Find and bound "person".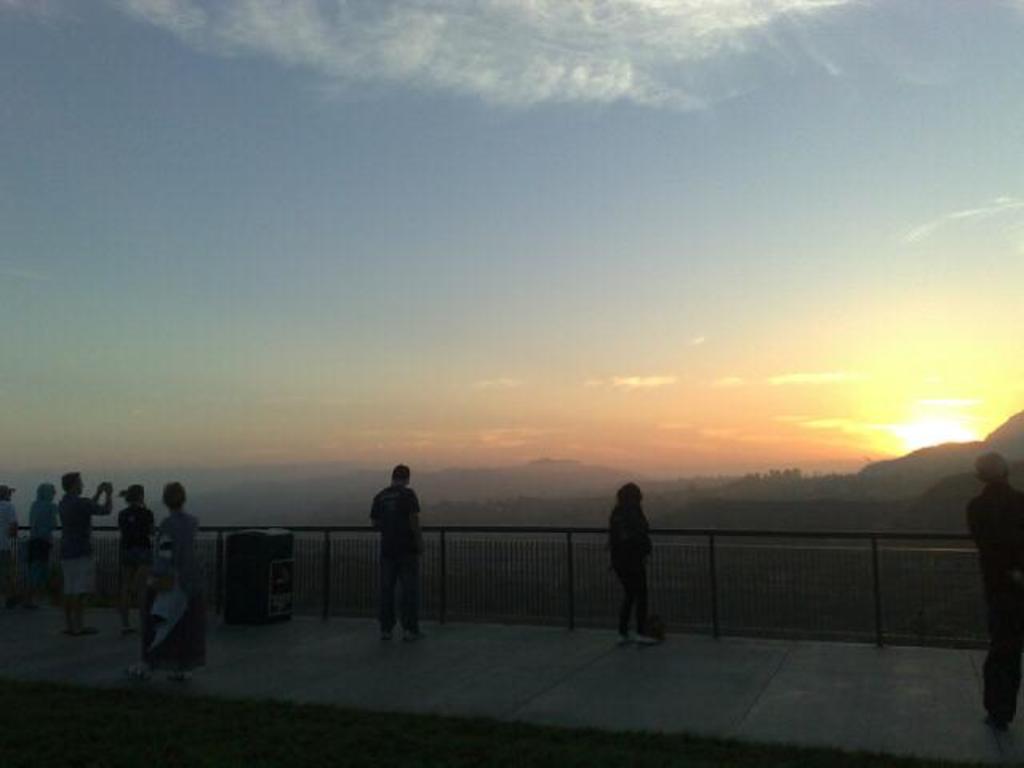
Bound: BBox(51, 464, 114, 619).
